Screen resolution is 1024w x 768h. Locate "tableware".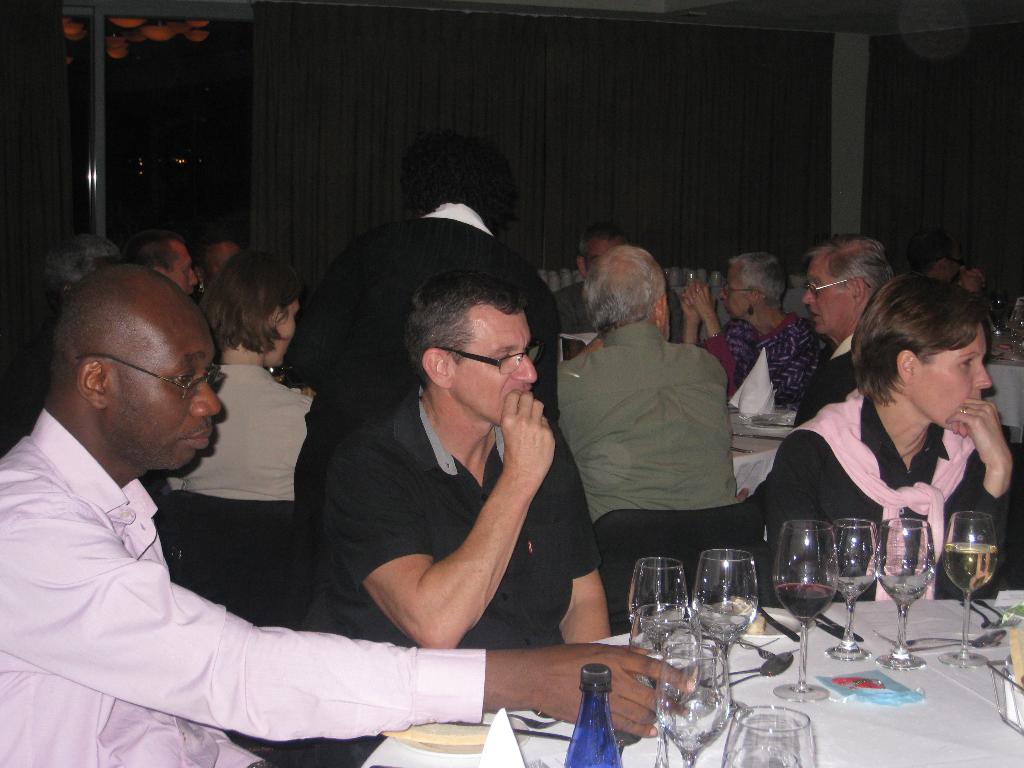
755:422:794:431.
